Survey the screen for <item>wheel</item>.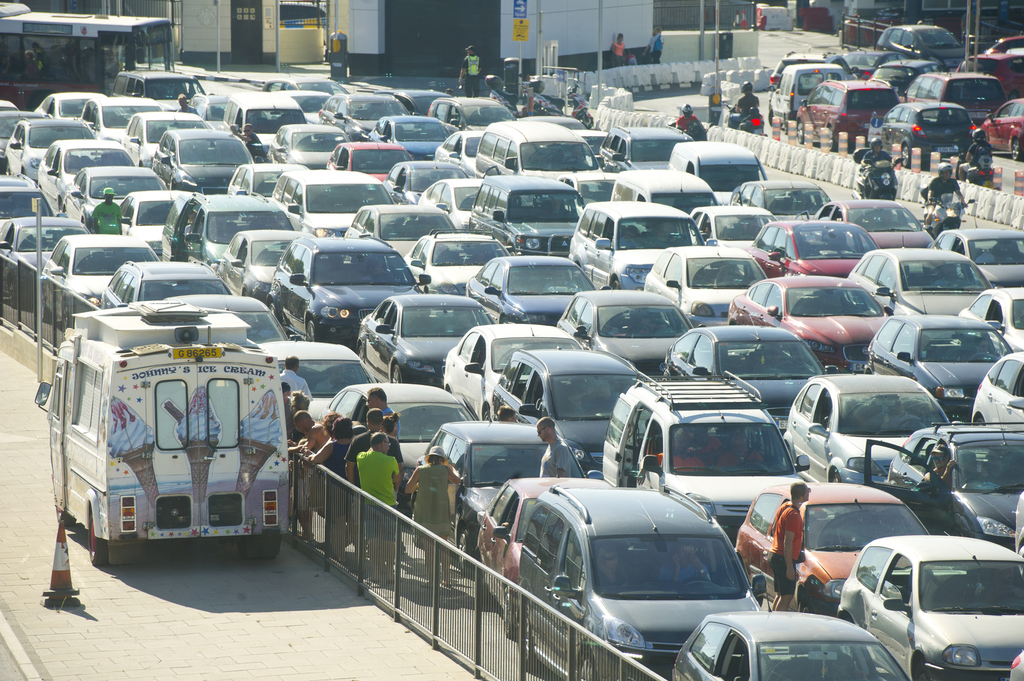
Survey found: BBox(59, 198, 65, 211).
